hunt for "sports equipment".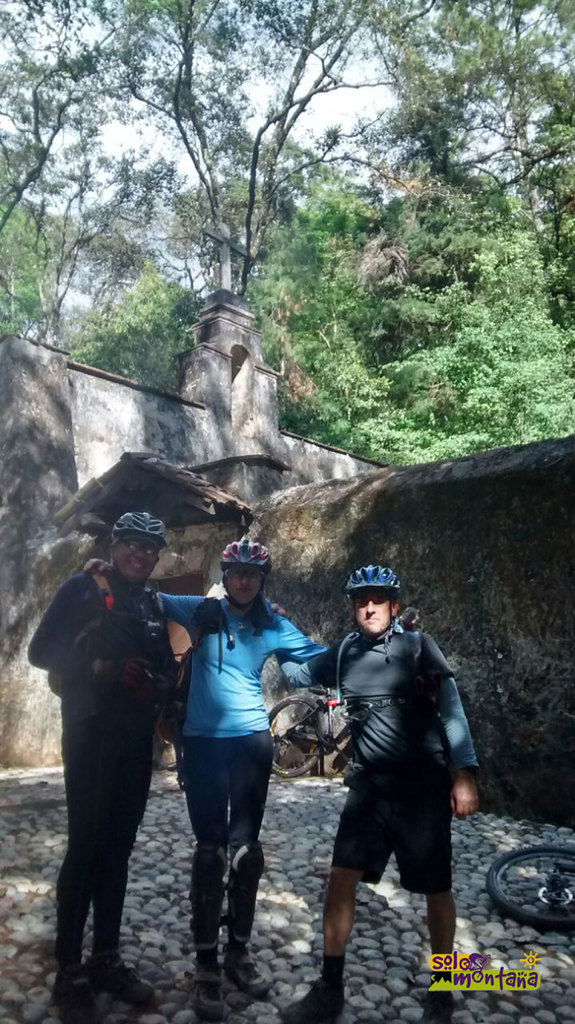
Hunted down at {"x1": 343, "y1": 562, "x2": 403, "y2": 596}.
